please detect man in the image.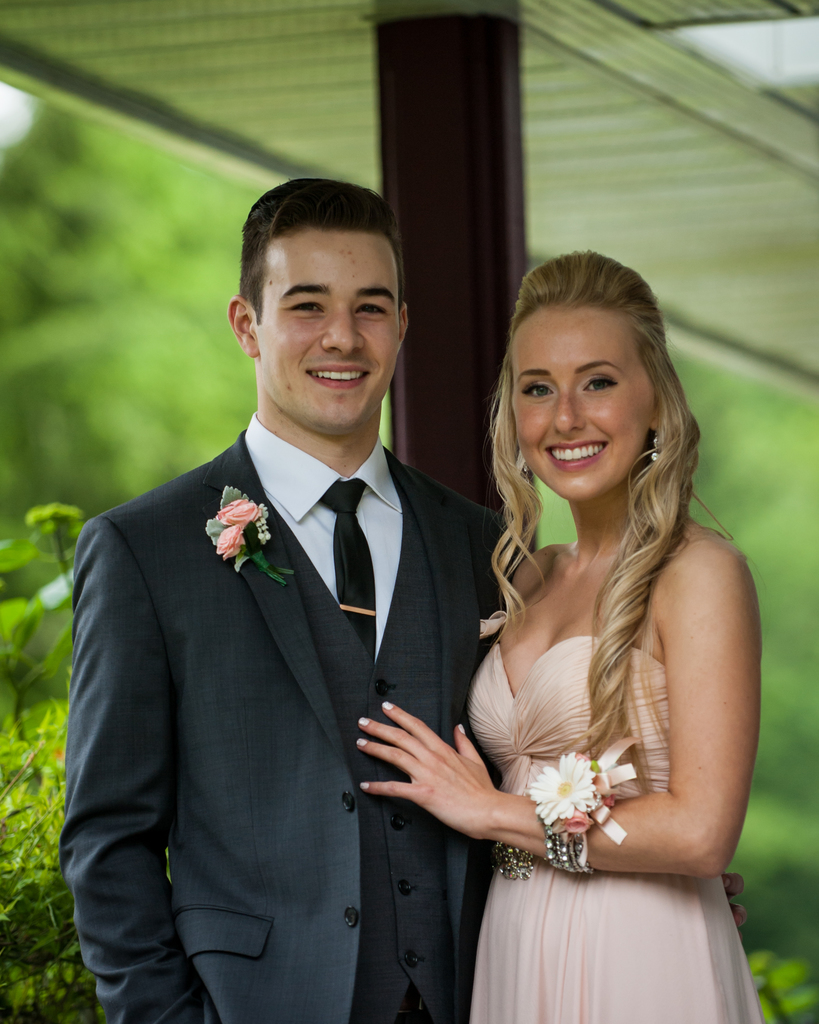
[60, 163, 491, 1023].
